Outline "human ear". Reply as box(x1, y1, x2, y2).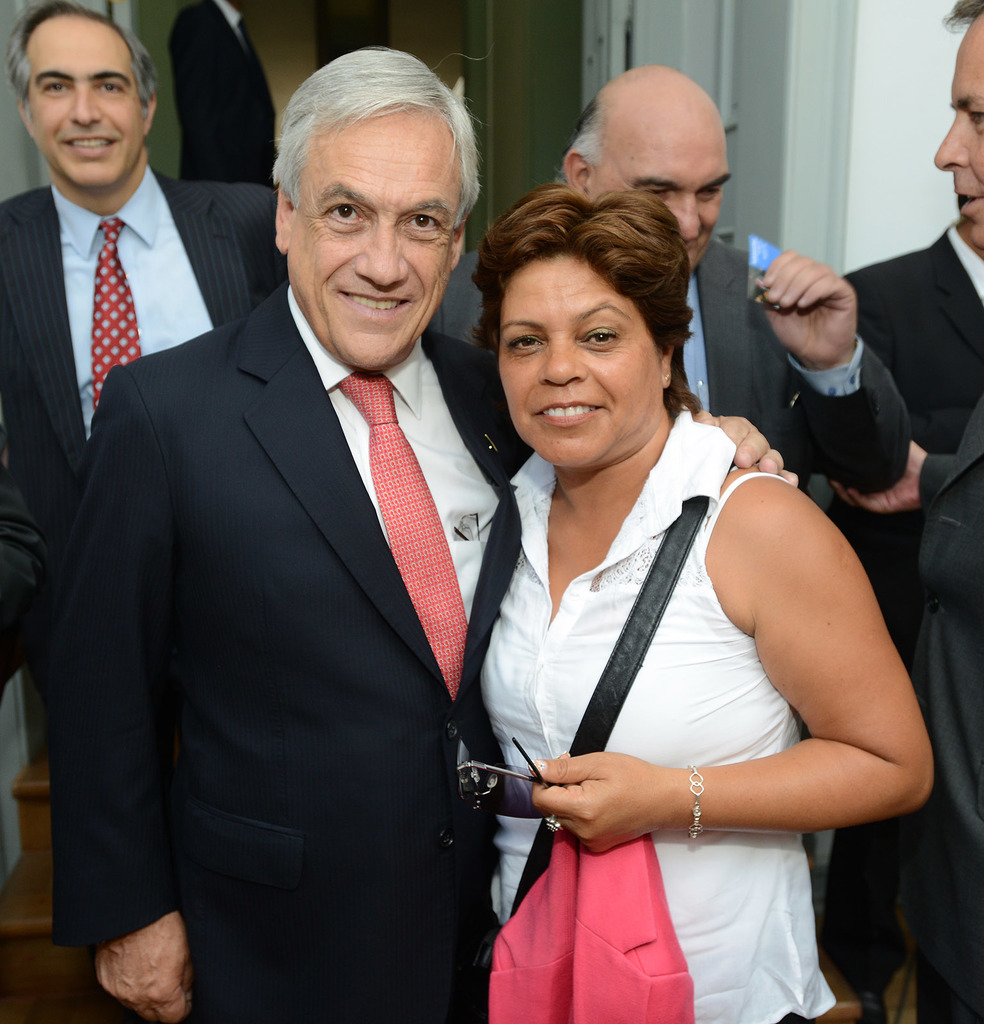
box(143, 93, 159, 130).
